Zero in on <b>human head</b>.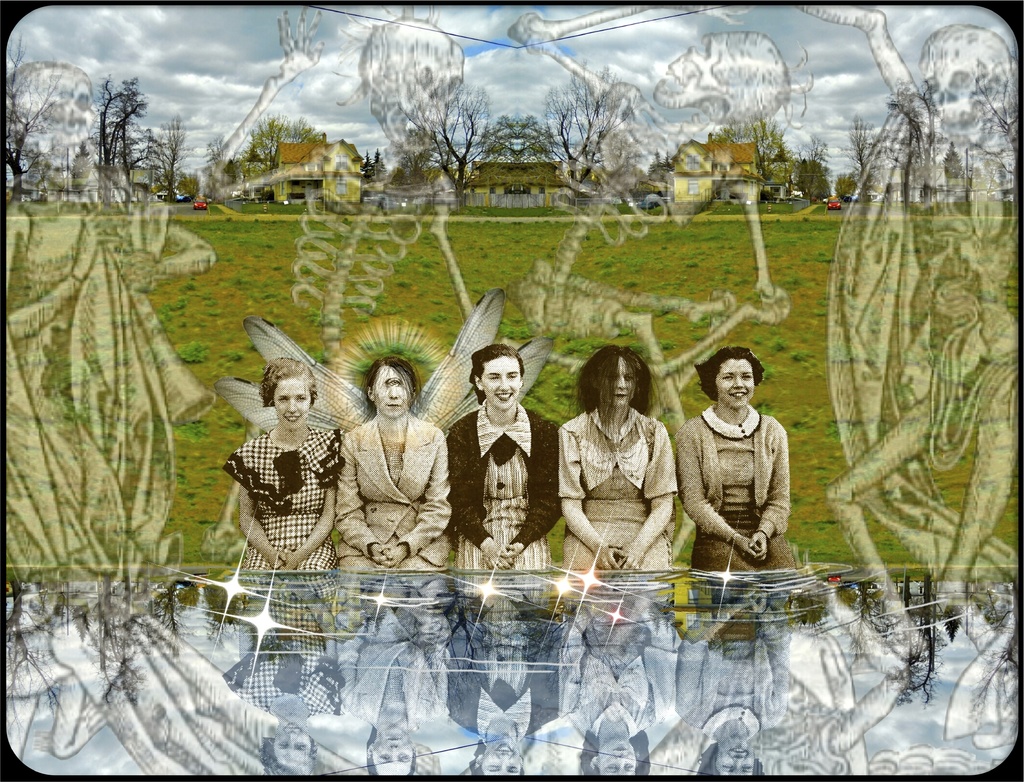
Zeroed in: <box>588,348,646,412</box>.
